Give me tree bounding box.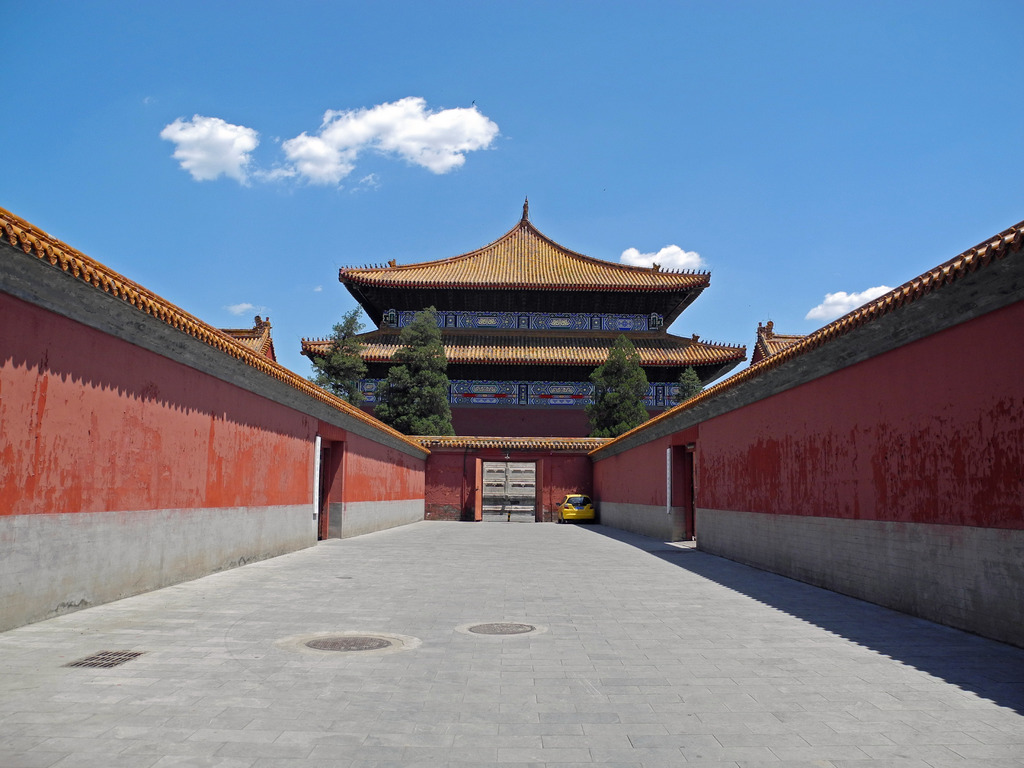
(left=307, top=303, right=372, bottom=410).
